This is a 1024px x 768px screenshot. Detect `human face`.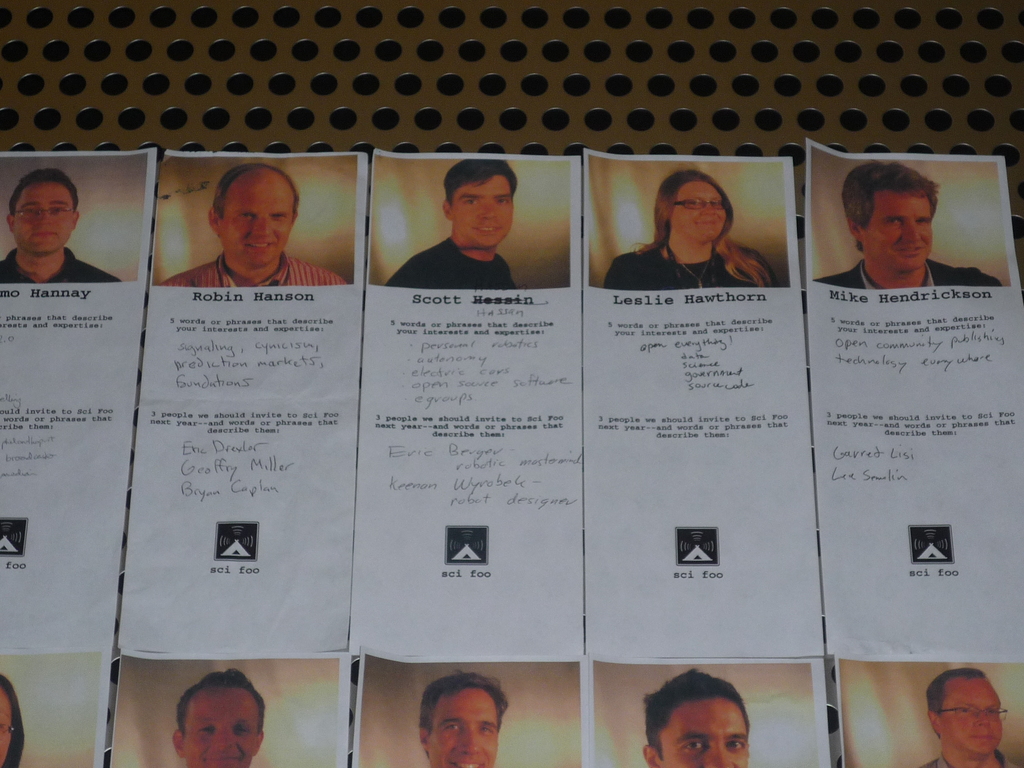
box(452, 171, 515, 252).
